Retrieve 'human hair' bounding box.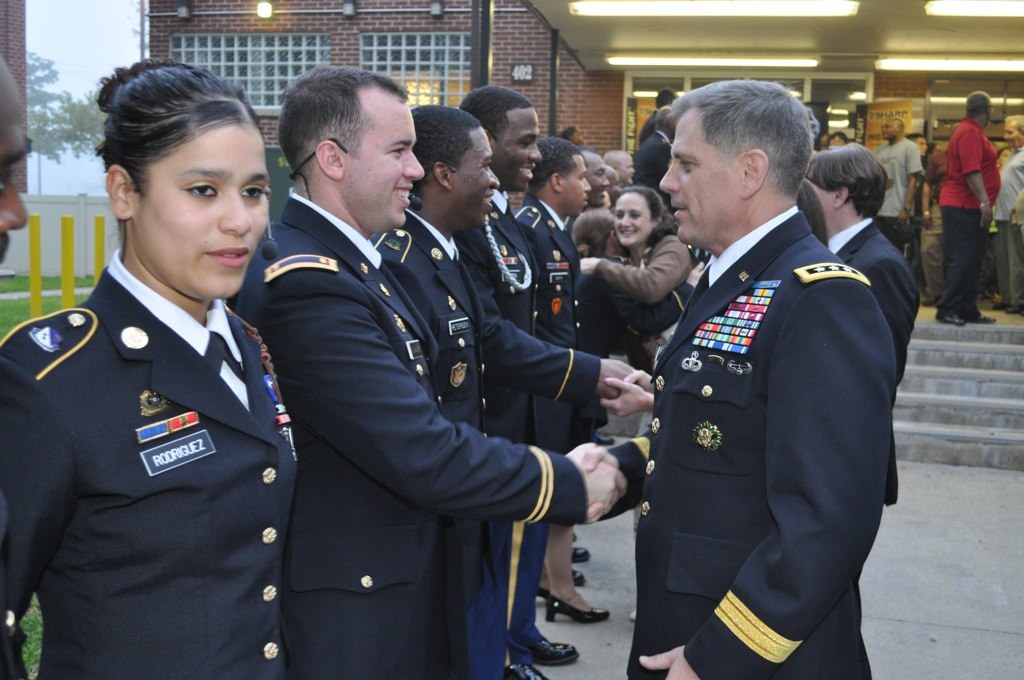
Bounding box: x1=970 y1=85 x2=993 y2=113.
